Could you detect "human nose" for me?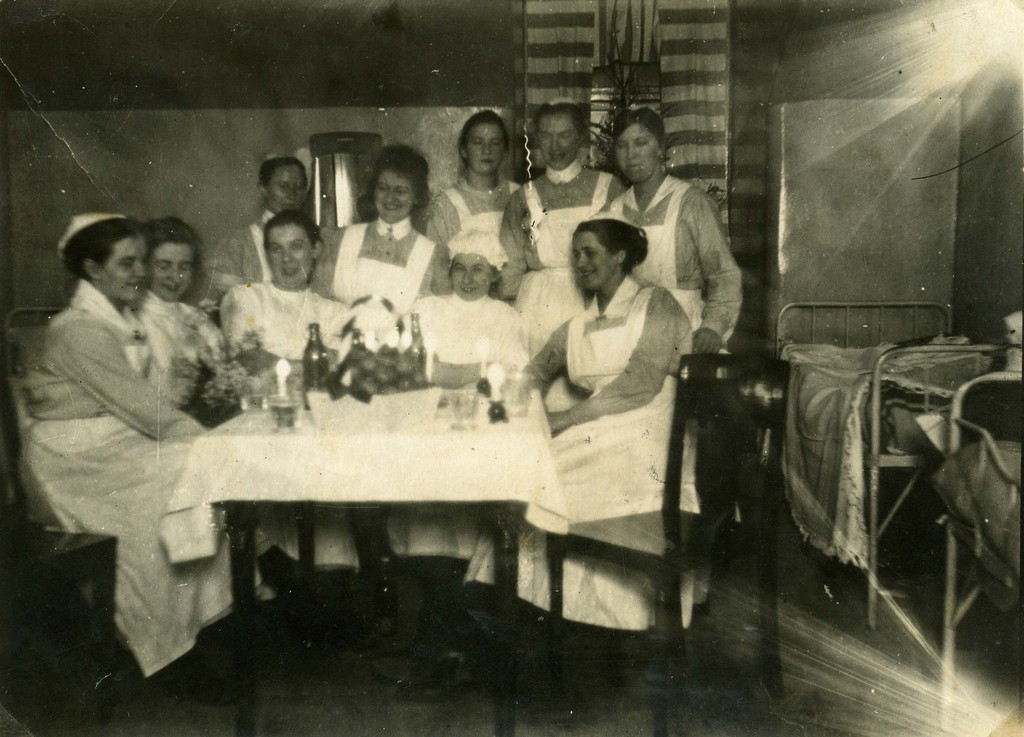
Detection result: bbox(170, 267, 180, 282).
